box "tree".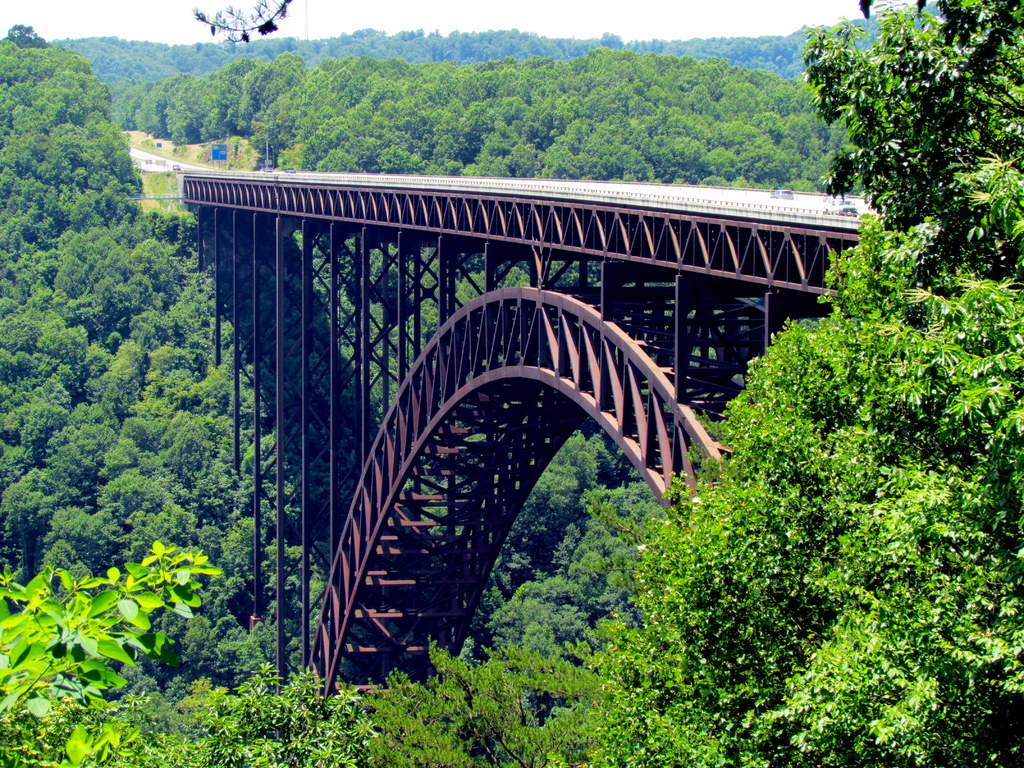
x1=0 y1=538 x2=200 y2=767.
